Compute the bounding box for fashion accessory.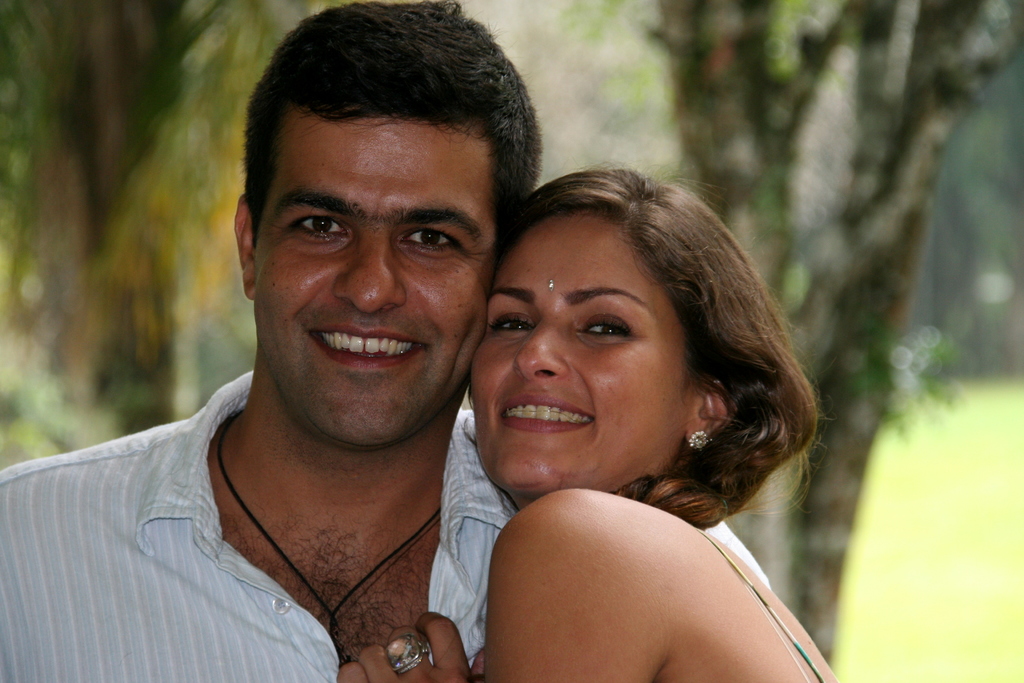
[left=688, top=431, right=714, bottom=448].
